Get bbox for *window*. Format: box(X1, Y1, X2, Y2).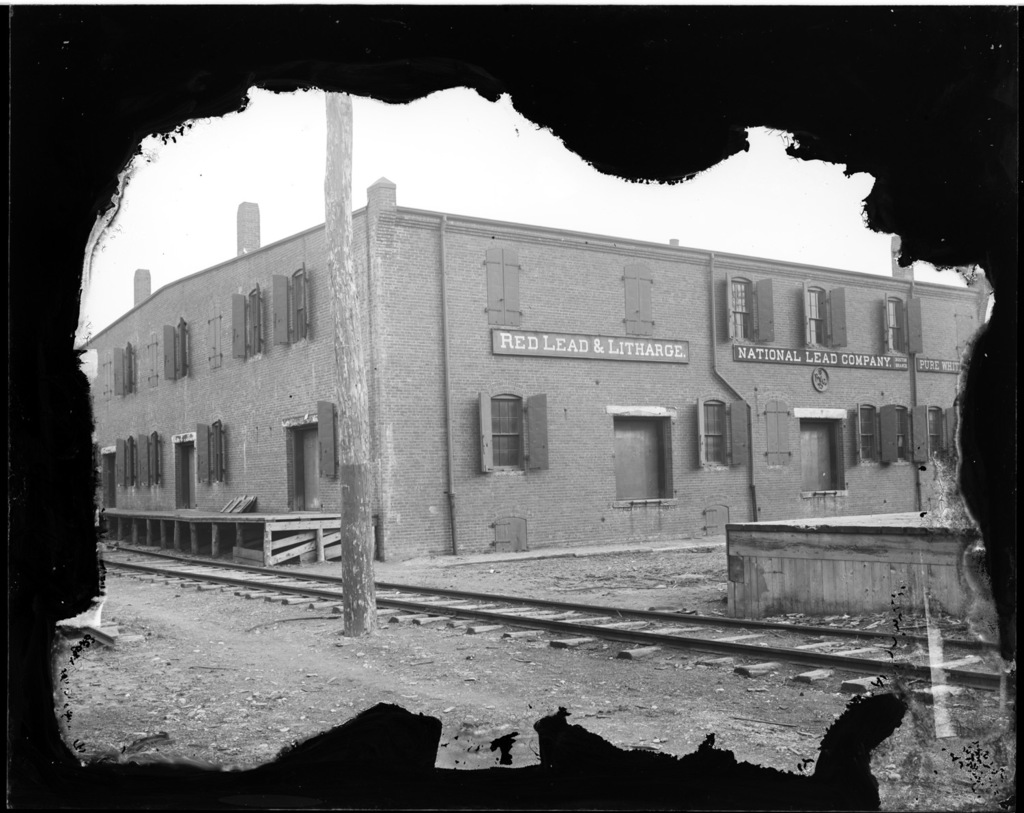
box(478, 390, 554, 476).
